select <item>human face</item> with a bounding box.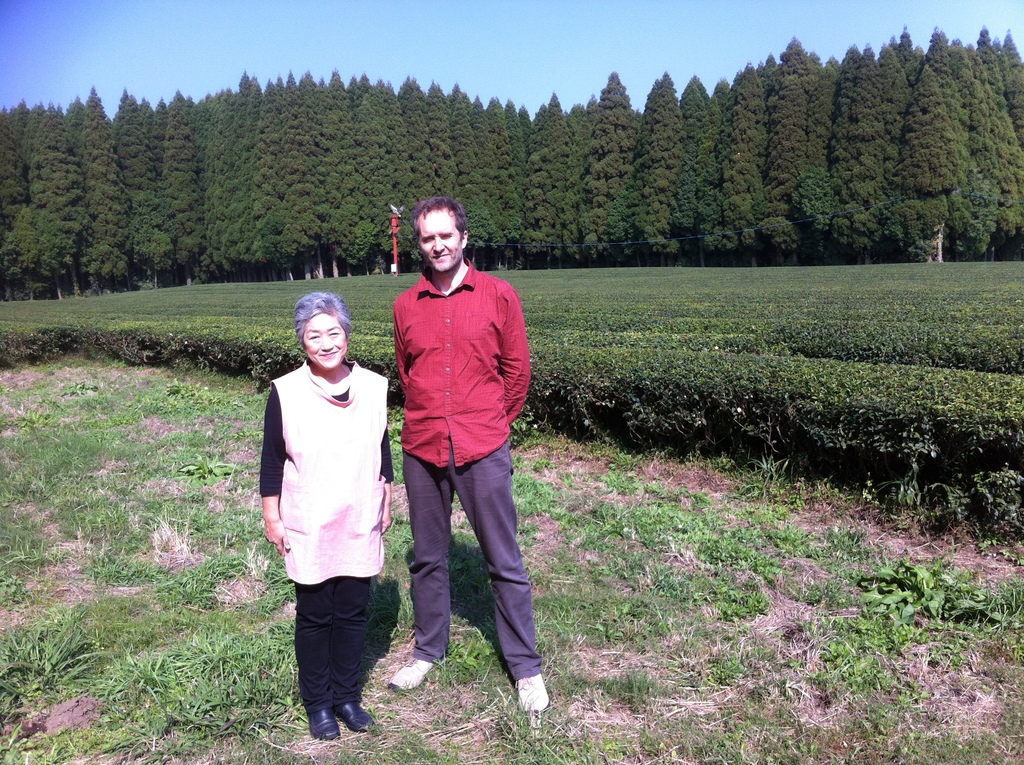
{"x1": 302, "y1": 312, "x2": 348, "y2": 369}.
